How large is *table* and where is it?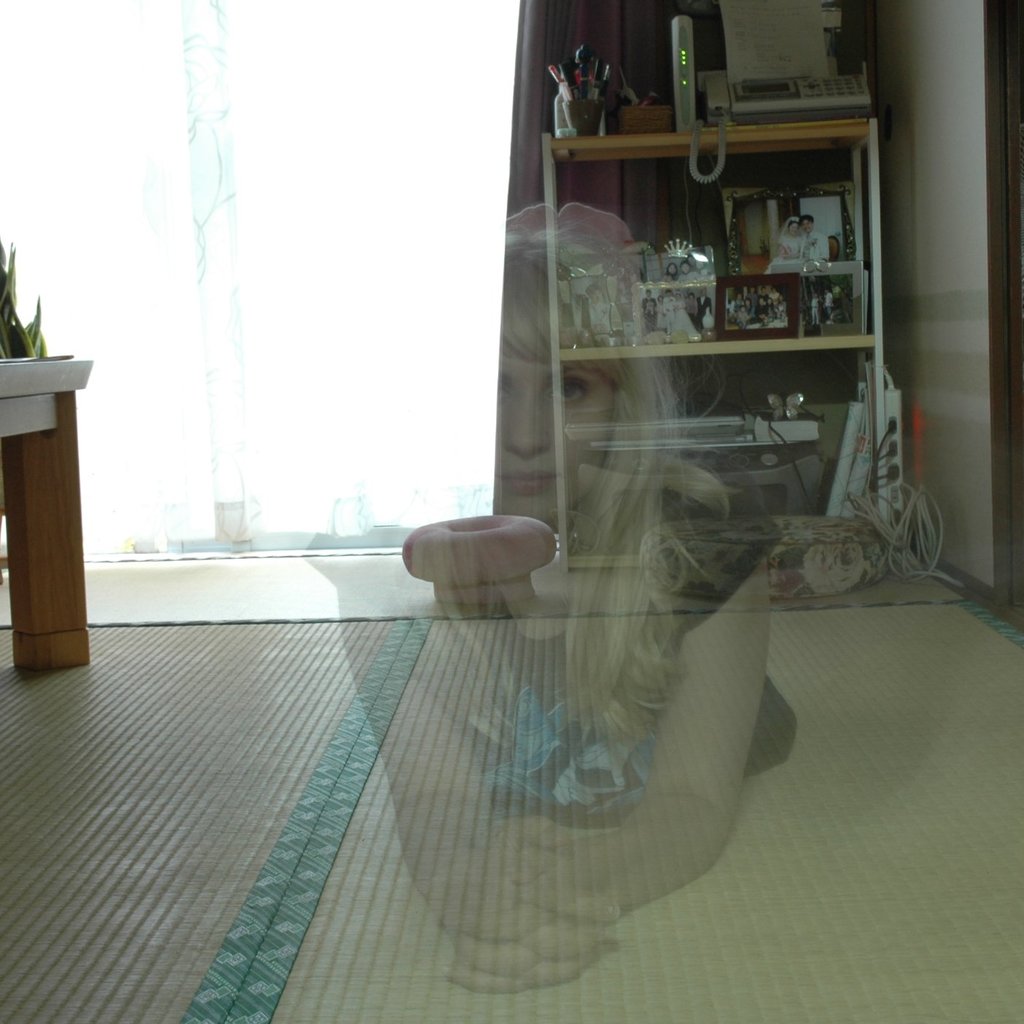
Bounding box: locate(1, 355, 91, 668).
